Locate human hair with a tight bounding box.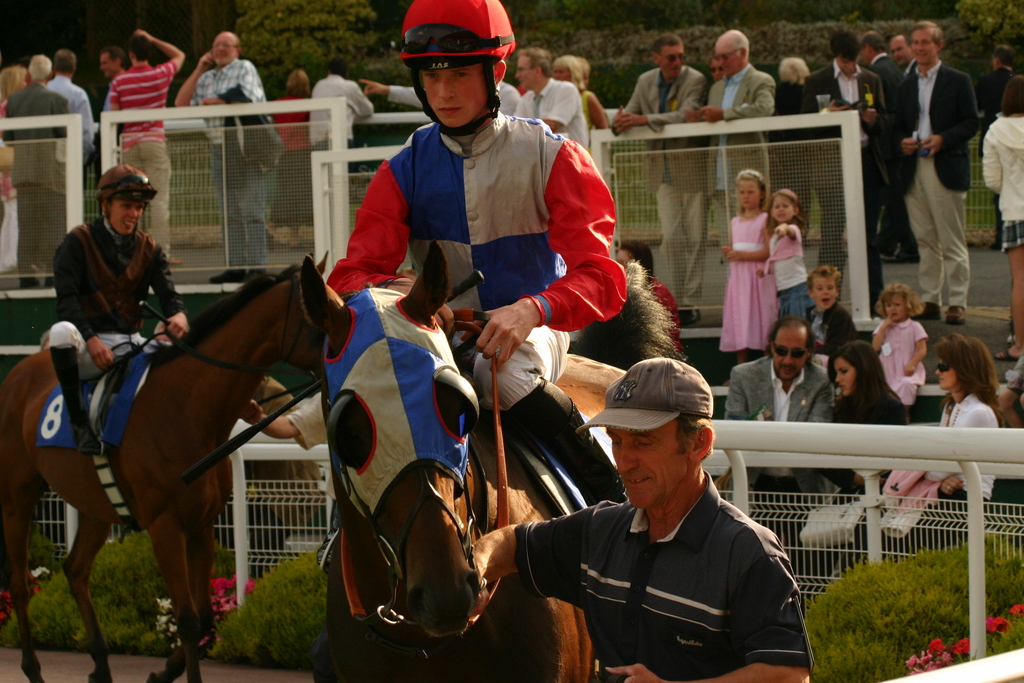
[left=650, top=31, right=684, bottom=62].
